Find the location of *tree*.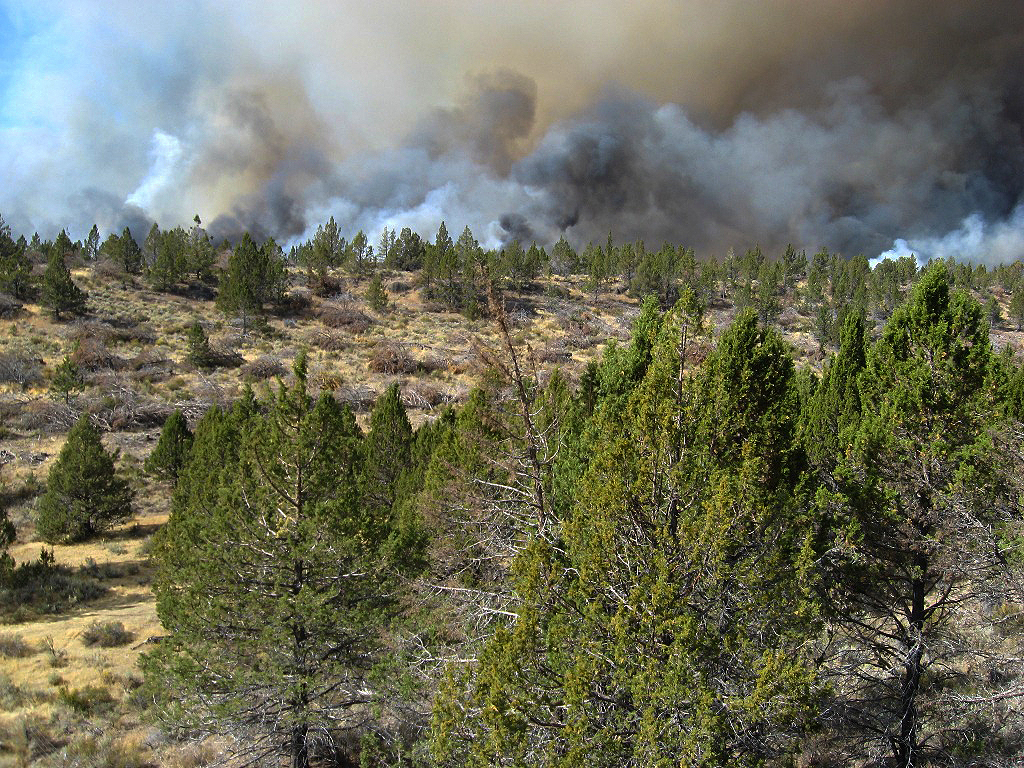
Location: <region>142, 410, 196, 480</region>.
